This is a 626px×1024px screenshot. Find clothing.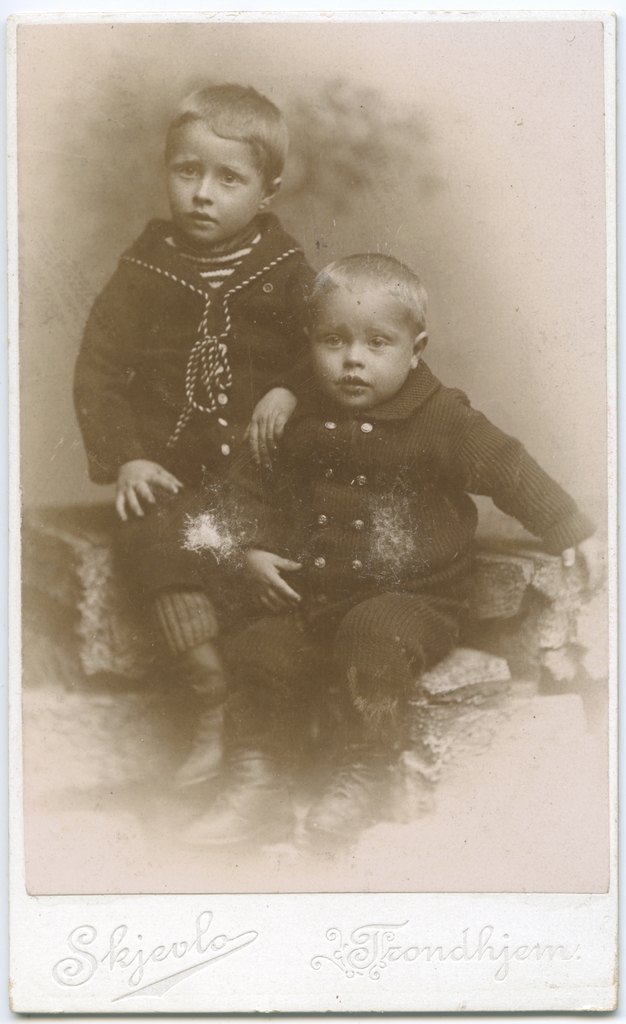
Bounding box: <region>68, 207, 329, 630</region>.
